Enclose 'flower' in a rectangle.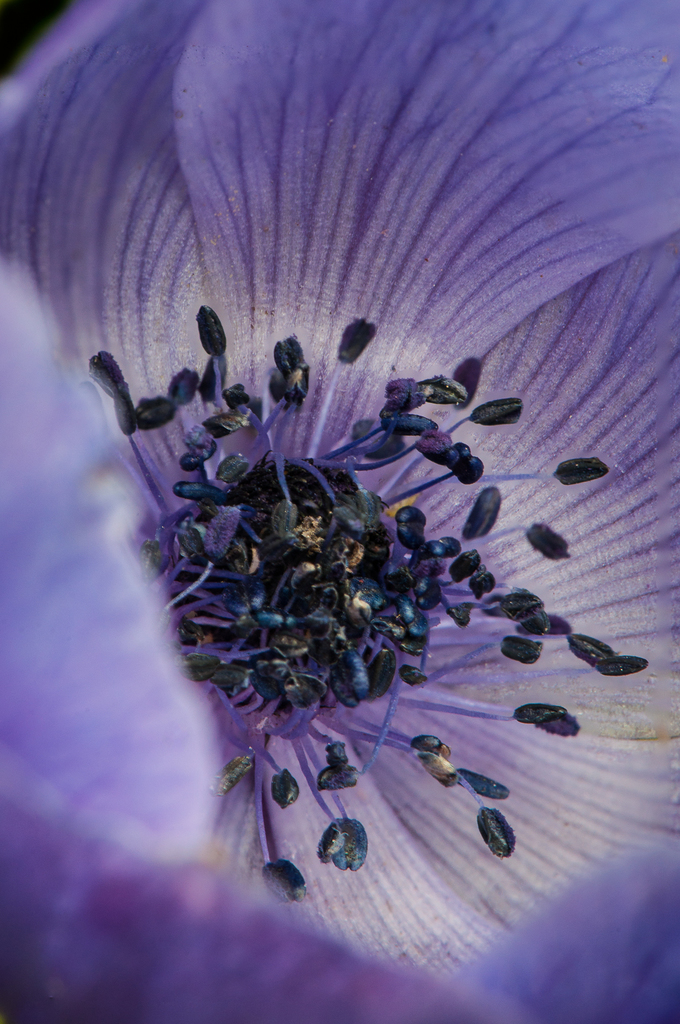
<region>0, 0, 679, 1023</region>.
